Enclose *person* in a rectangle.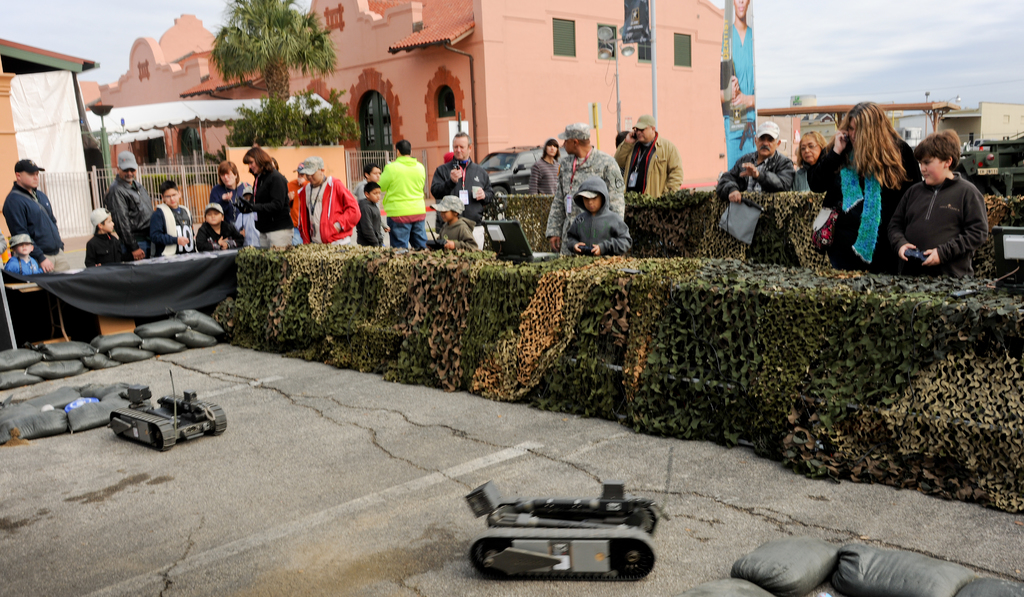
[x1=289, y1=162, x2=307, y2=193].
